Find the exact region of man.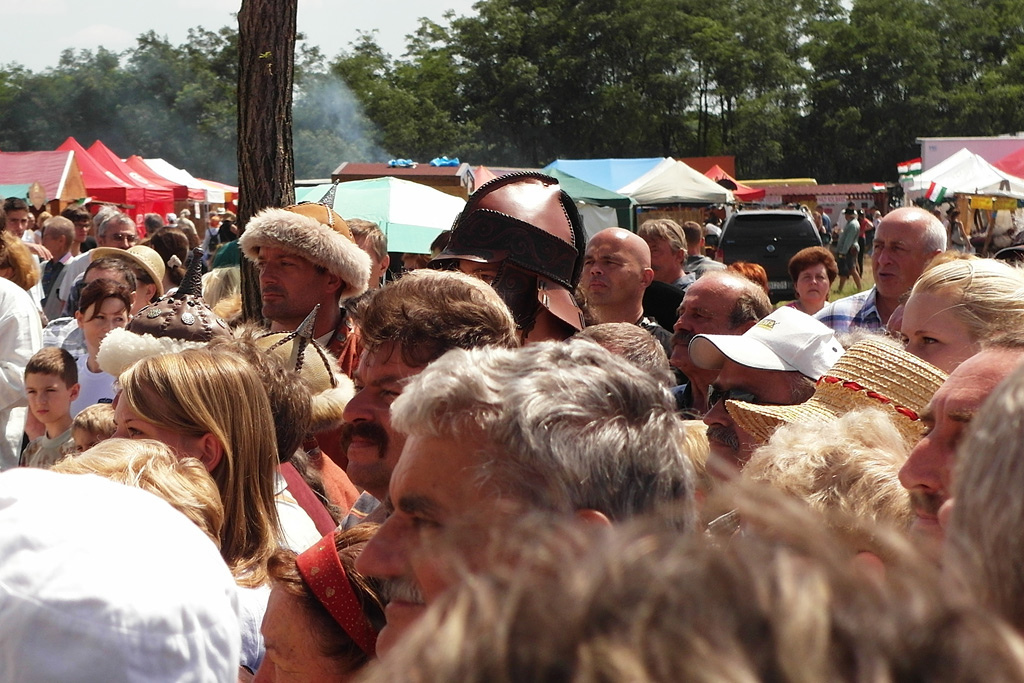
Exact region: x1=579, y1=228, x2=665, y2=333.
